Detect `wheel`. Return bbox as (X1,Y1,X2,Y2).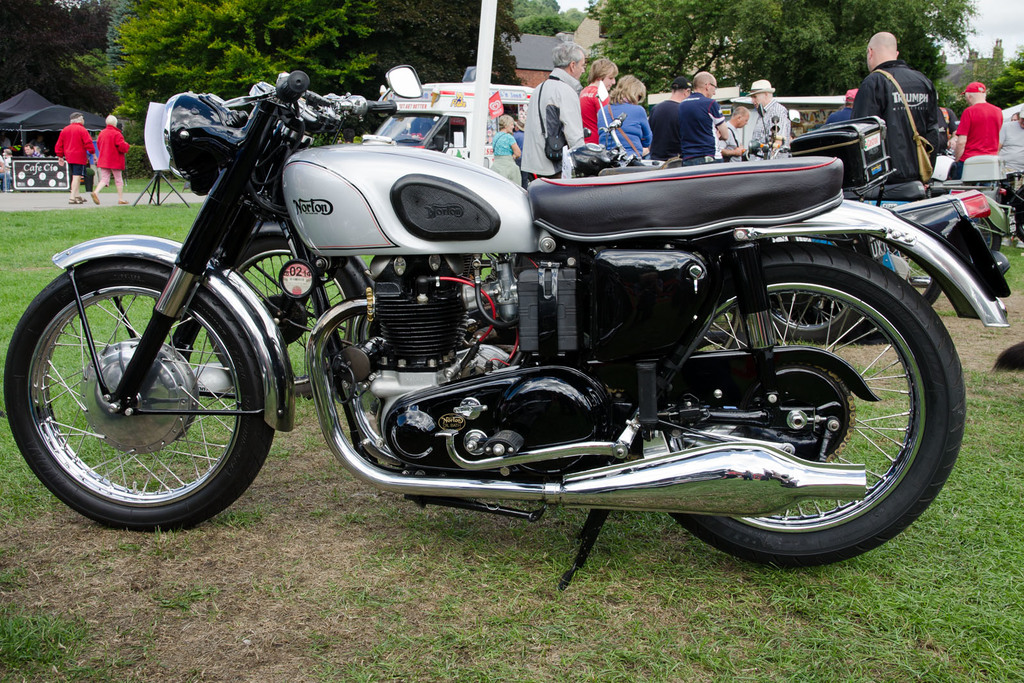
(879,241,937,305).
